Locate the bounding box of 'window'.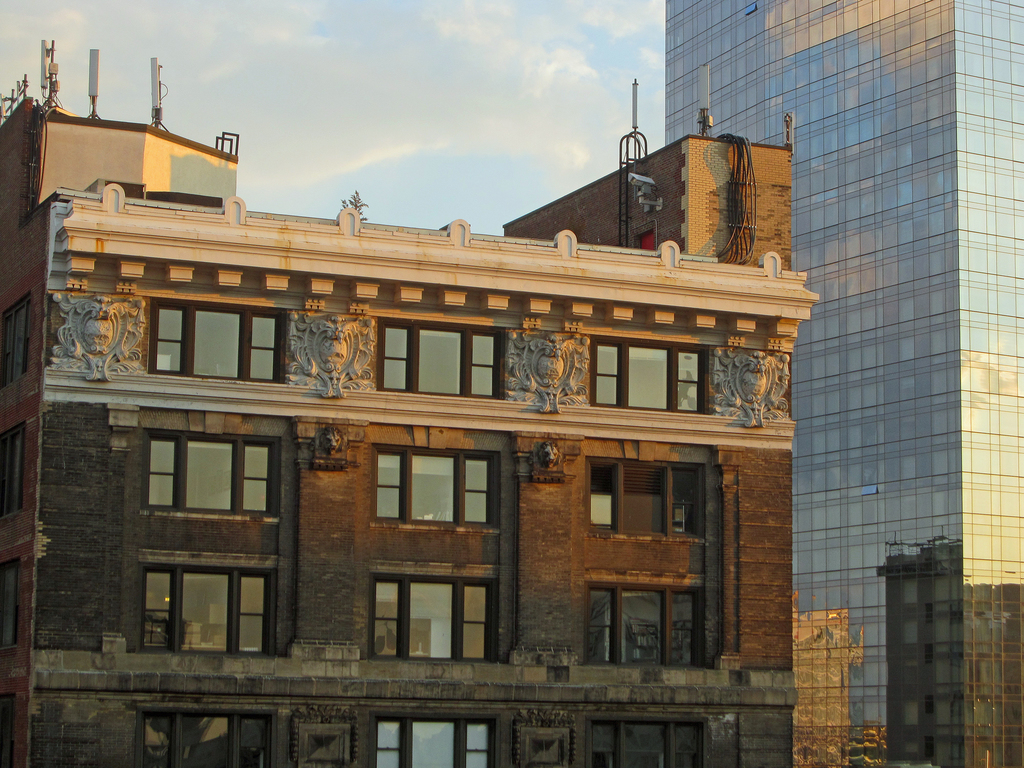
Bounding box: (x1=371, y1=444, x2=500, y2=531).
